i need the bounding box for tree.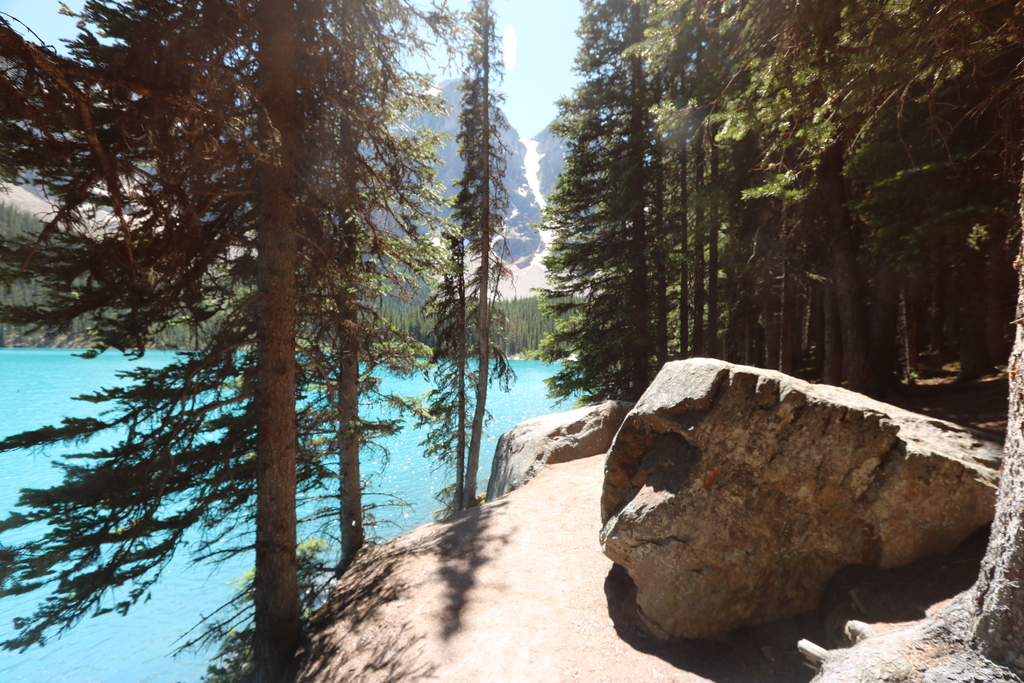
Here it is: [0,0,299,677].
